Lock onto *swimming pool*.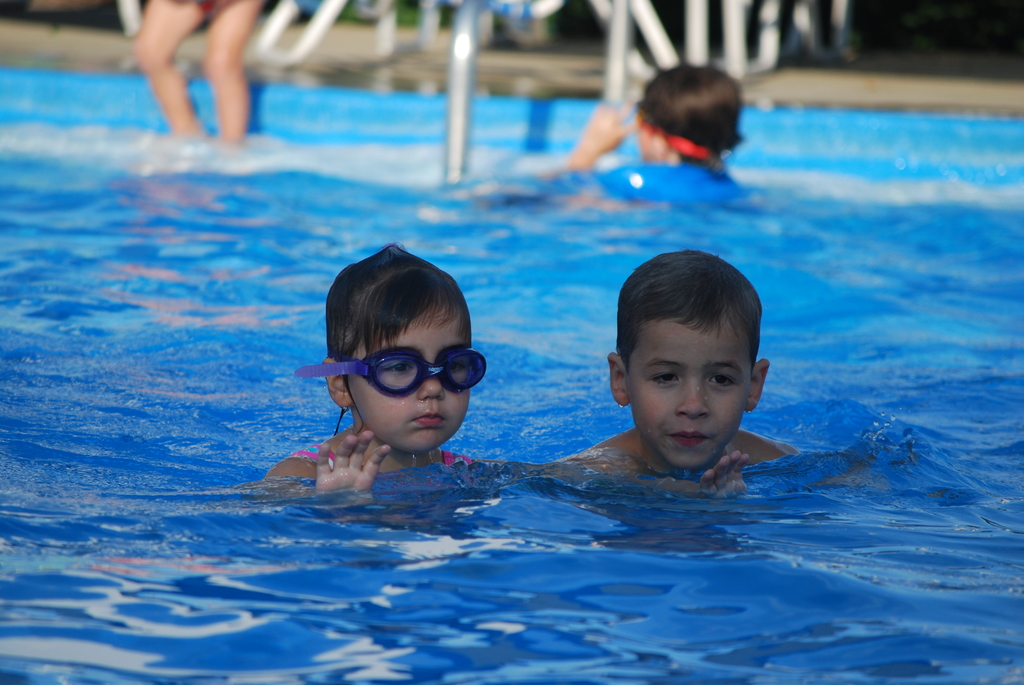
Locked: 28:5:1023:666.
